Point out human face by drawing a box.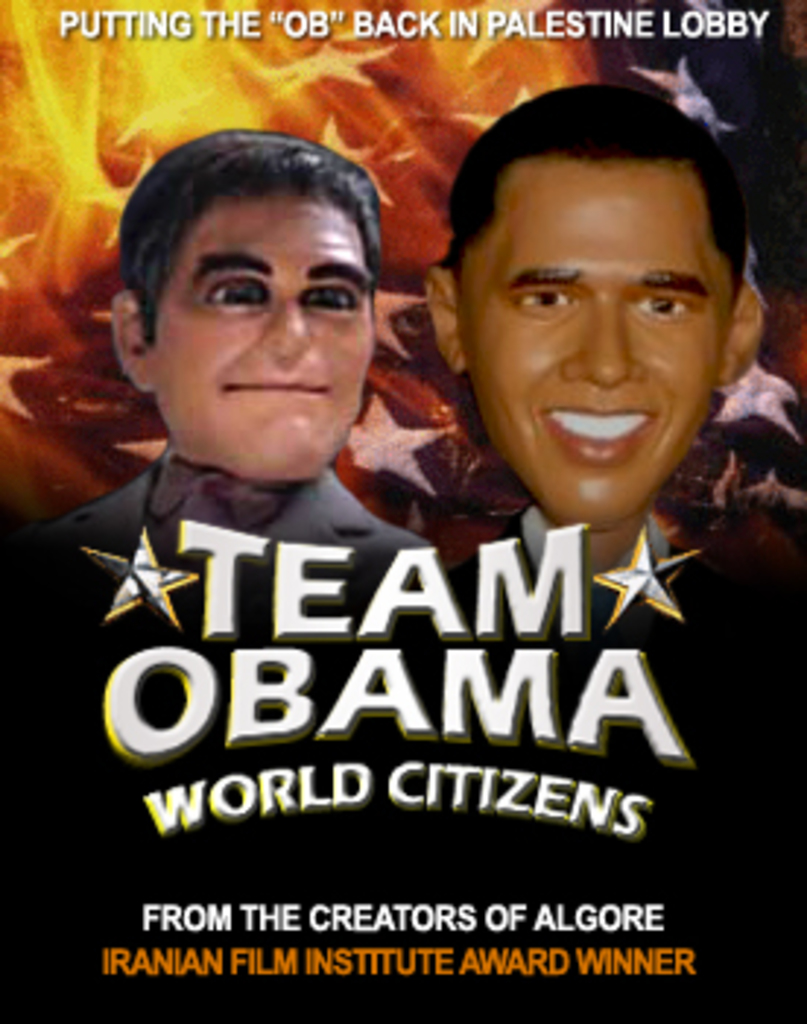
left=462, top=152, right=737, bottom=532.
